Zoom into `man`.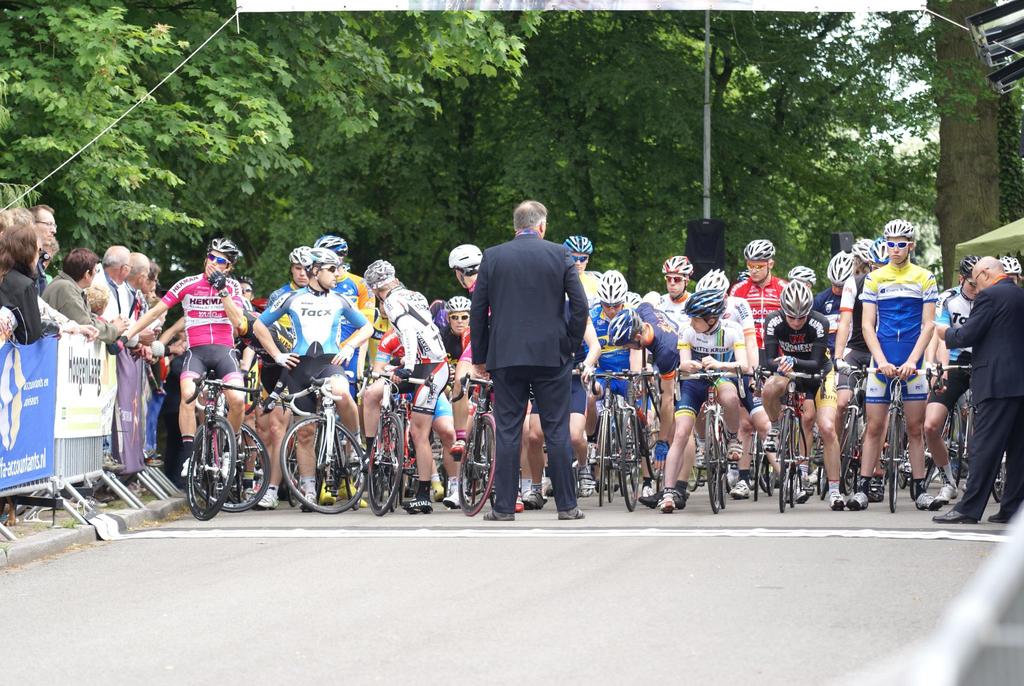
Zoom target: bbox=(447, 240, 477, 311).
